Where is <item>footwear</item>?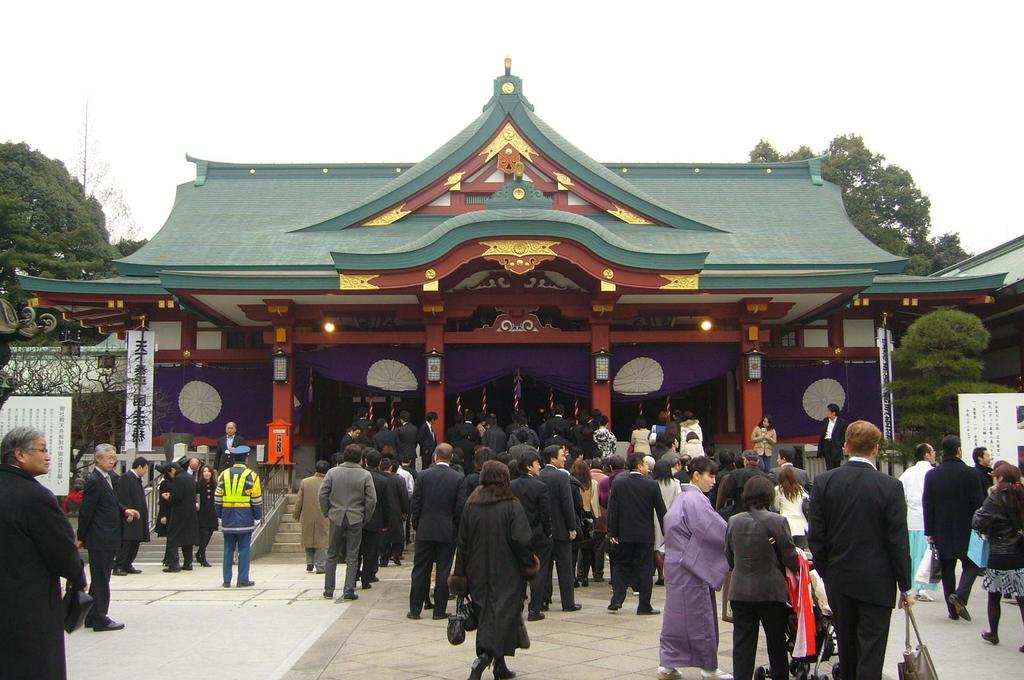
655 578 666 587.
